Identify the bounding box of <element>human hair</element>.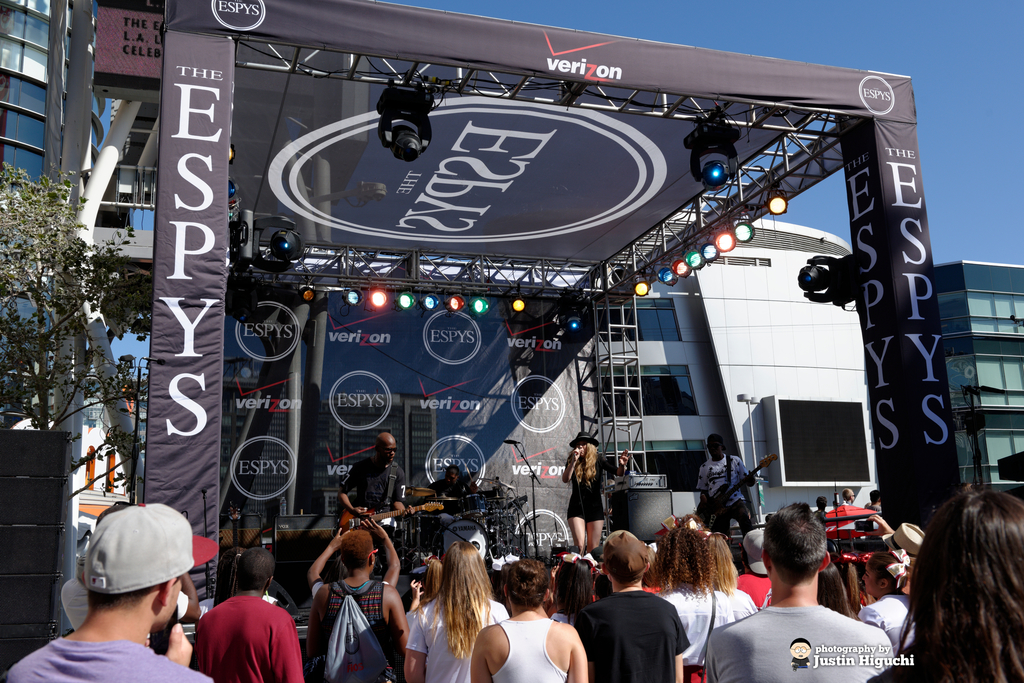
[left=766, top=508, right=825, bottom=587].
